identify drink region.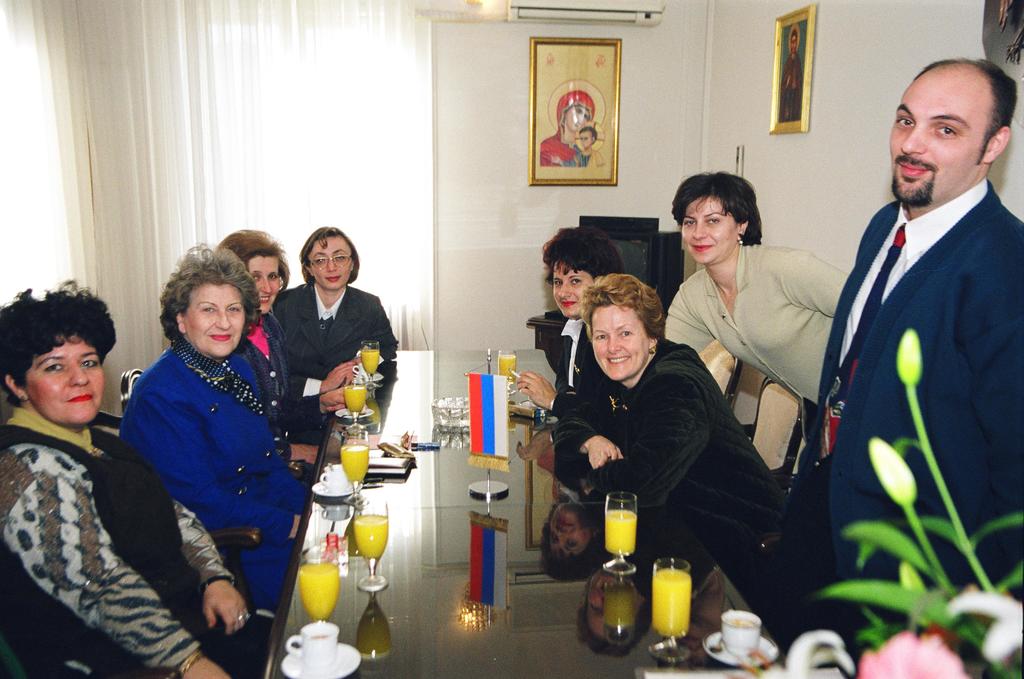
Region: left=605, top=510, right=635, bottom=552.
